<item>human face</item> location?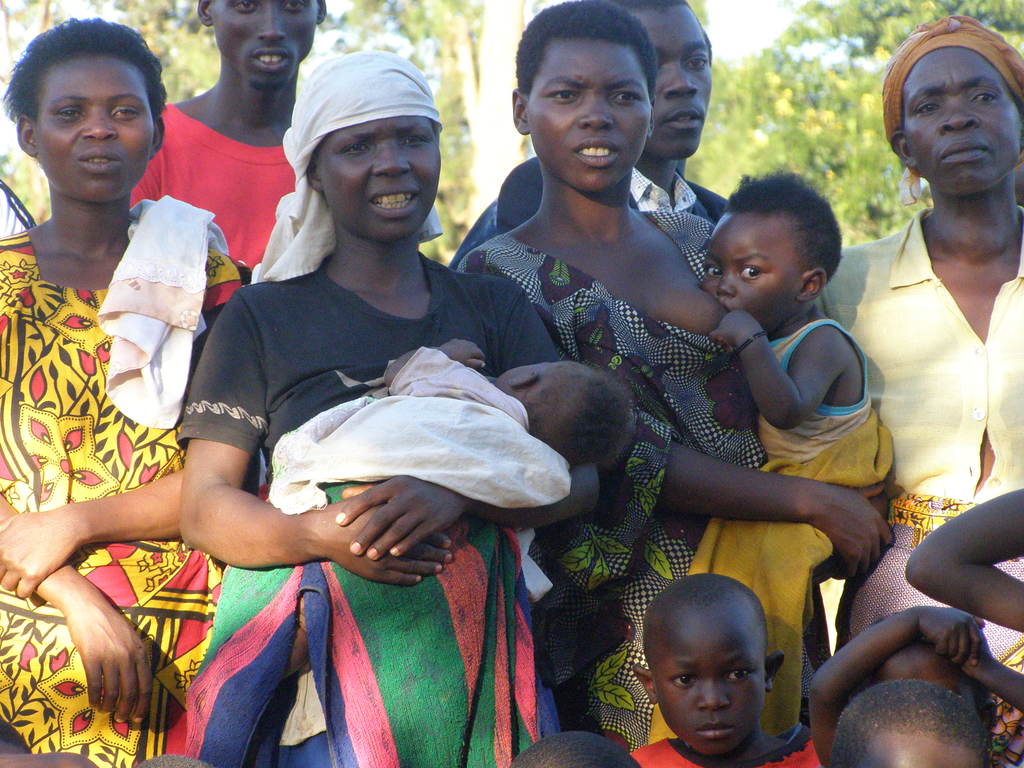
bbox=(43, 64, 147, 203)
